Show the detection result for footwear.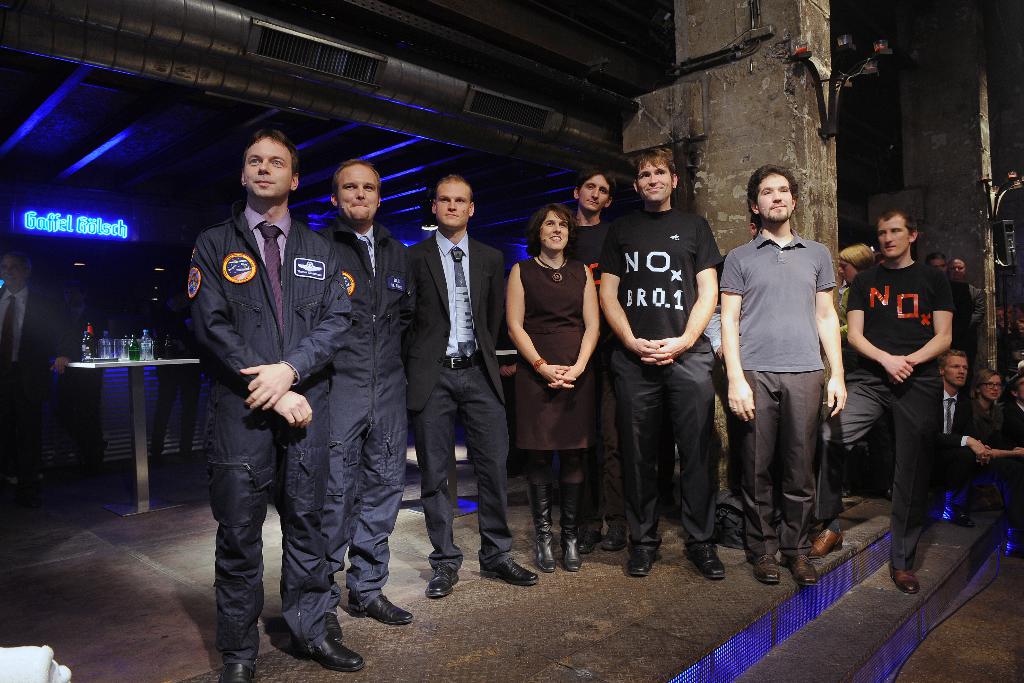
locate(479, 555, 538, 585).
